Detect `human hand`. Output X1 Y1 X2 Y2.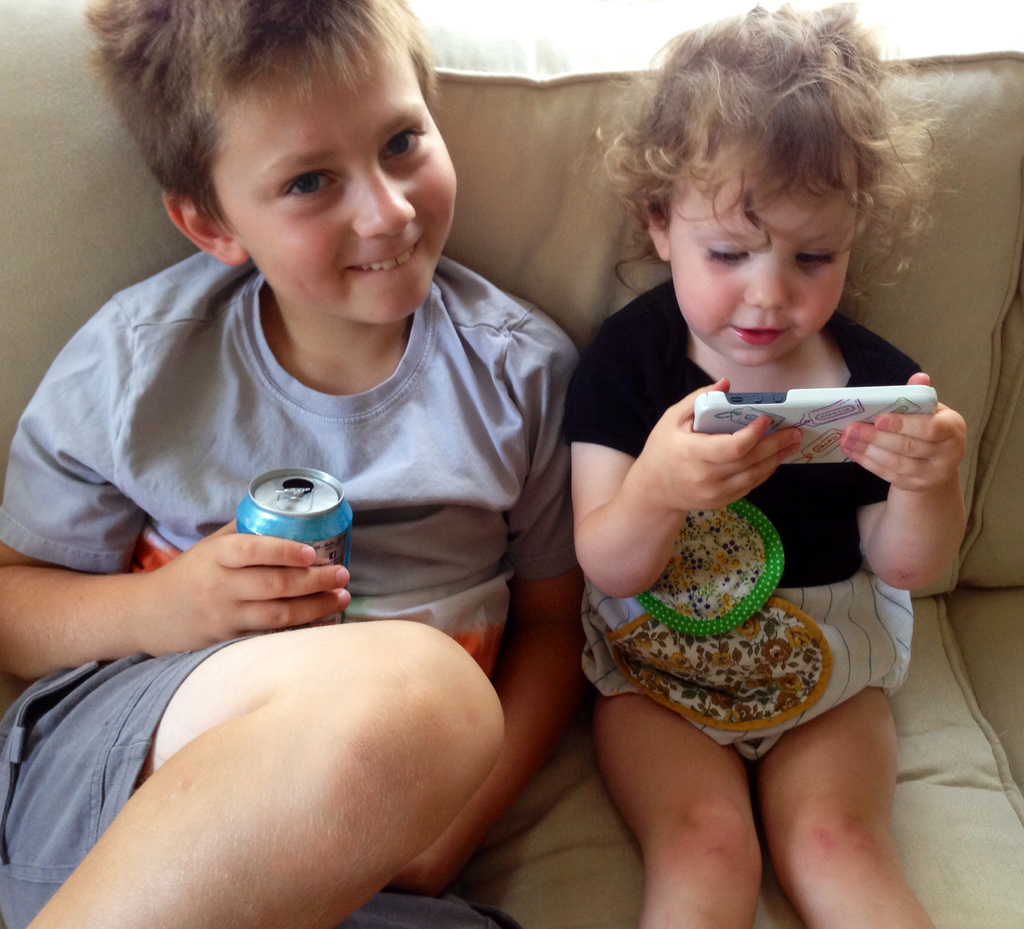
841 372 968 496.
